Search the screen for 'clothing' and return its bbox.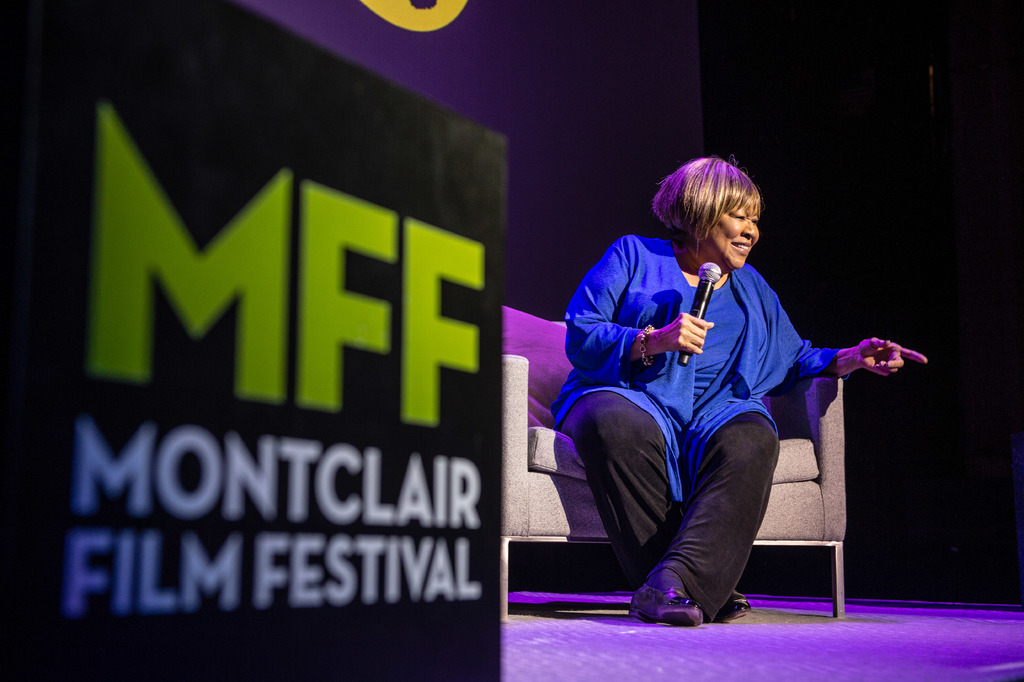
Found: [555, 194, 893, 620].
